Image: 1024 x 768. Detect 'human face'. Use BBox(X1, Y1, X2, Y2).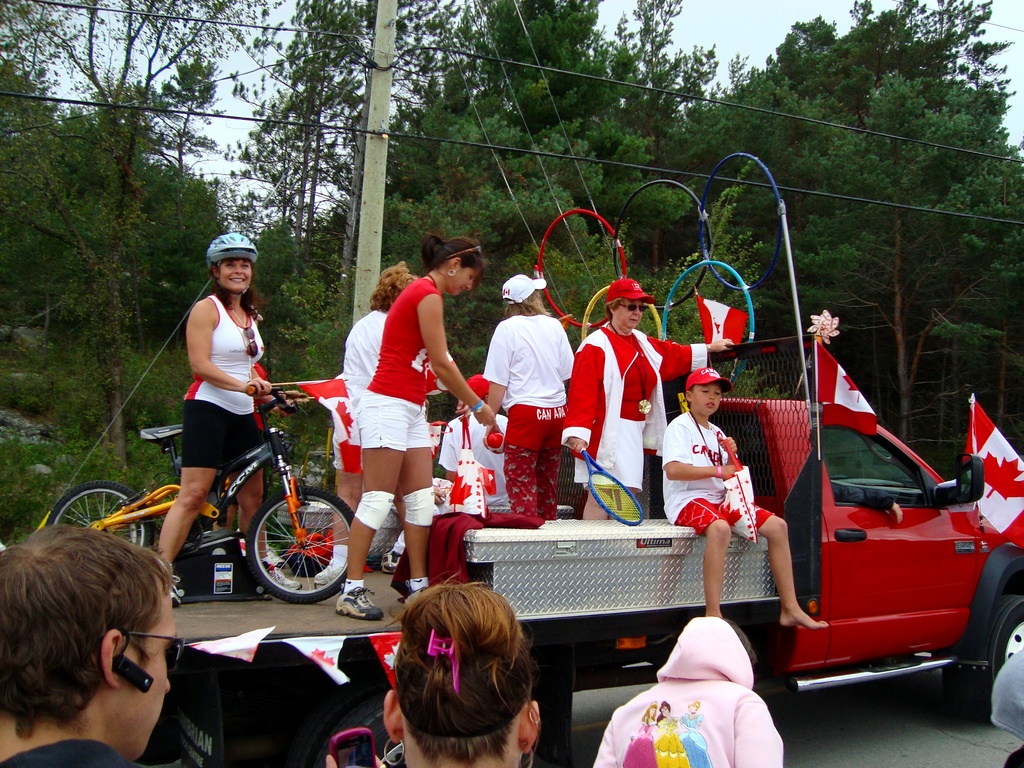
BBox(692, 387, 719, 415).
